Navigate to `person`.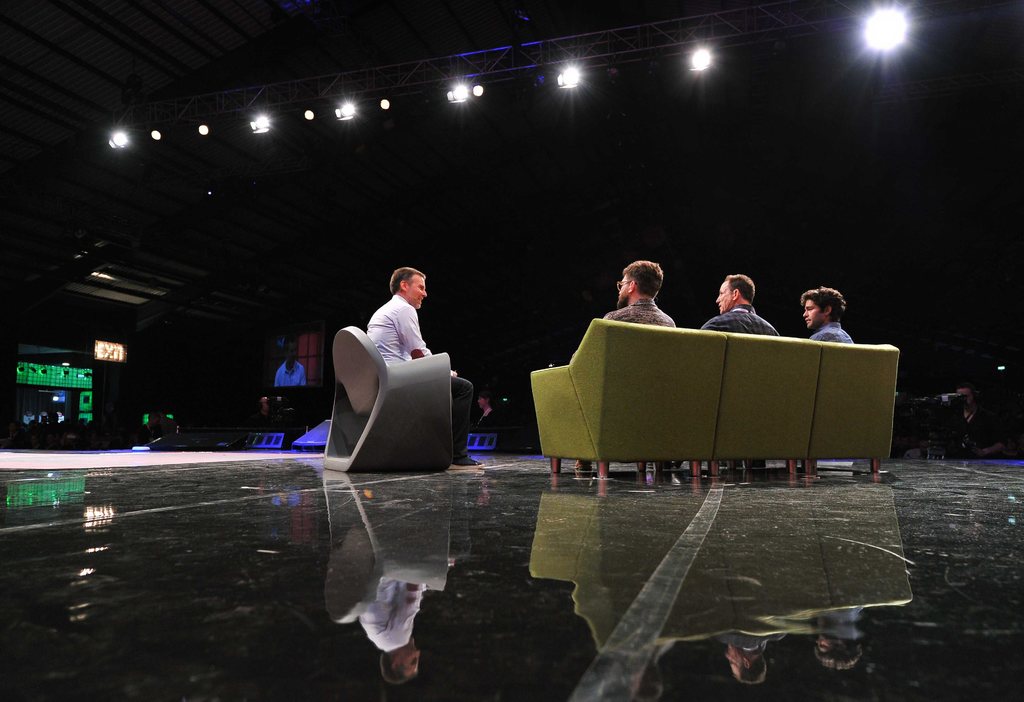
Navigation target: <box>473,385,502,435</box>.
